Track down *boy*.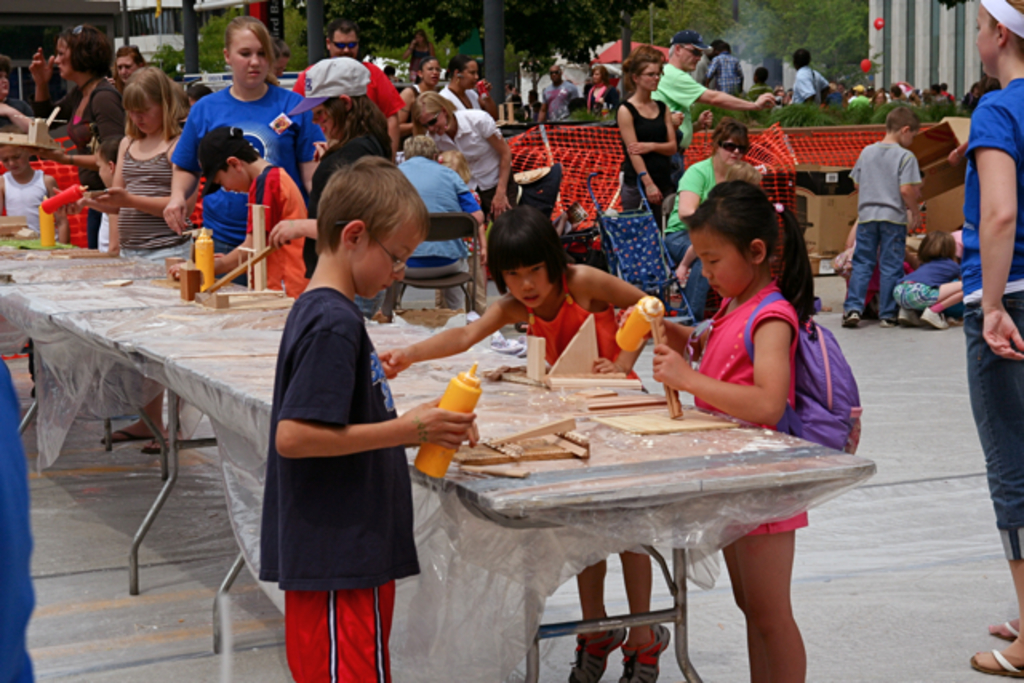
Tracked to select_region(176, 128, 310, 291).
